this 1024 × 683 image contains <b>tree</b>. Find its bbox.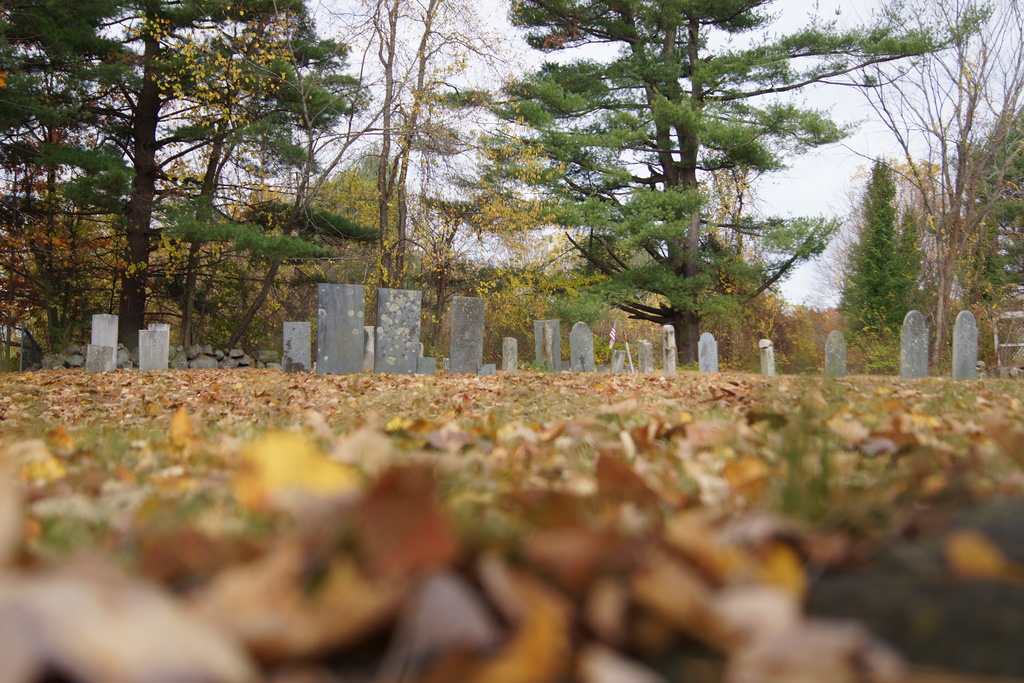
(x1=556, y1=0, x2=946, y2=394).
